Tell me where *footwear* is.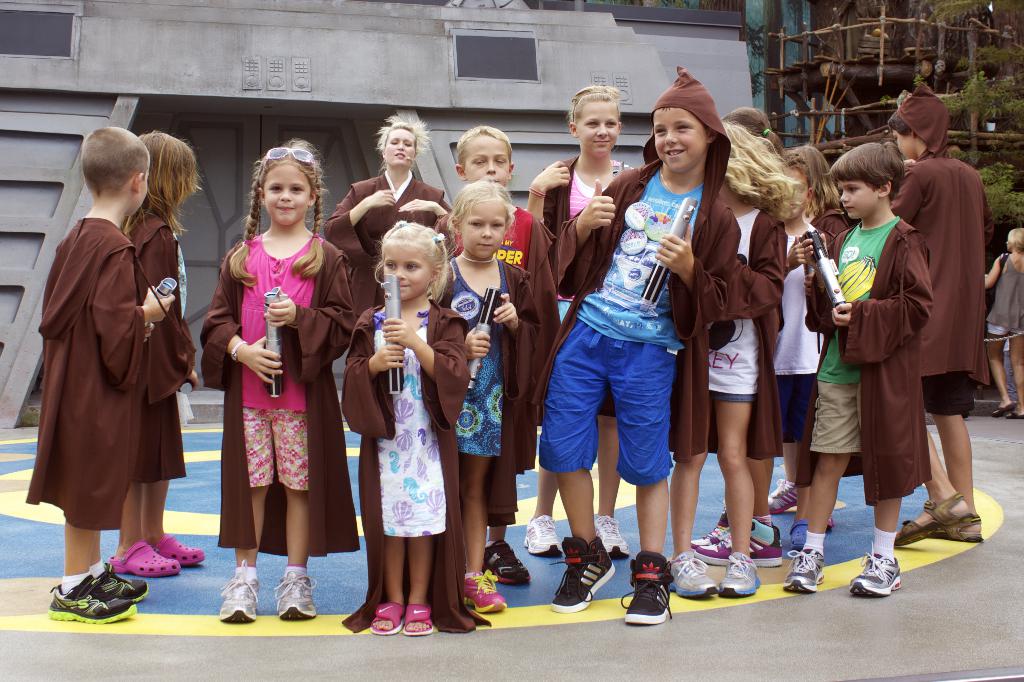
*footwear* is at rect(150, 526, 216, 568).
